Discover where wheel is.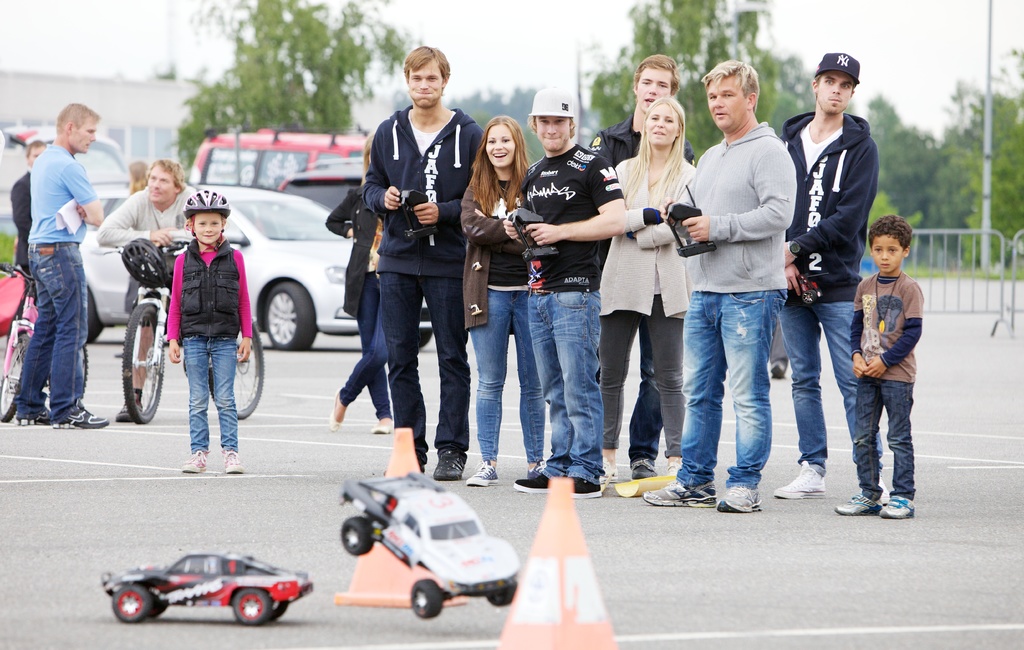
Discovered at bbox=[0, 334, 30, 420].
